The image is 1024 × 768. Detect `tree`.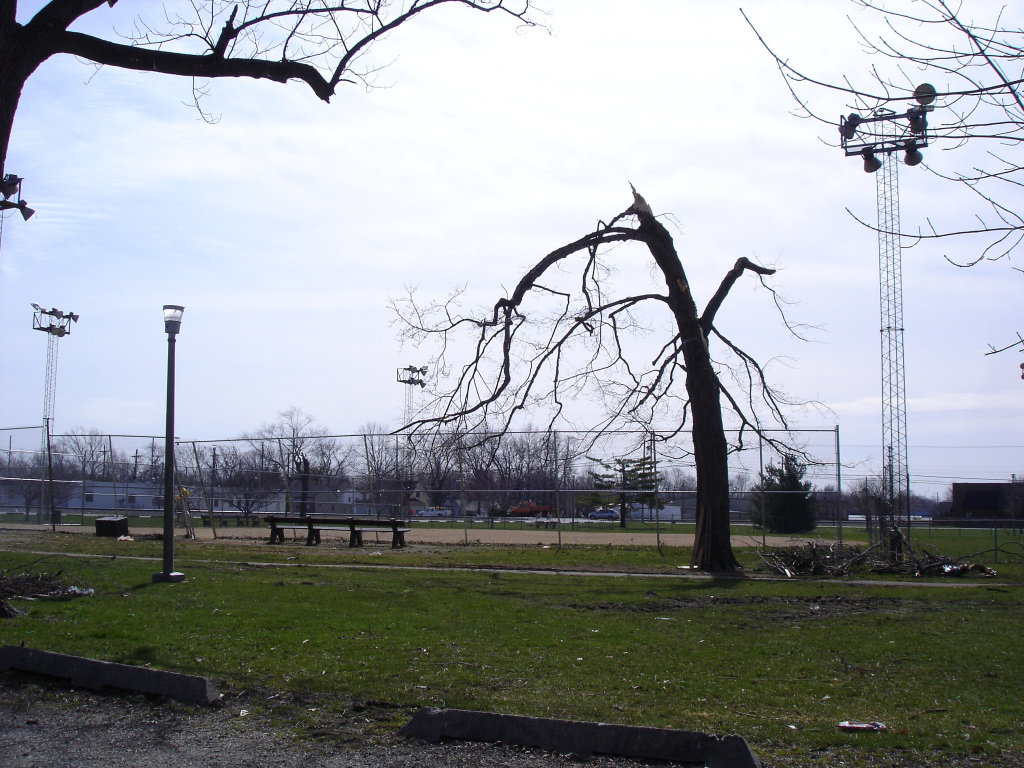
Detection: detection(745, 447, 814, 536).
